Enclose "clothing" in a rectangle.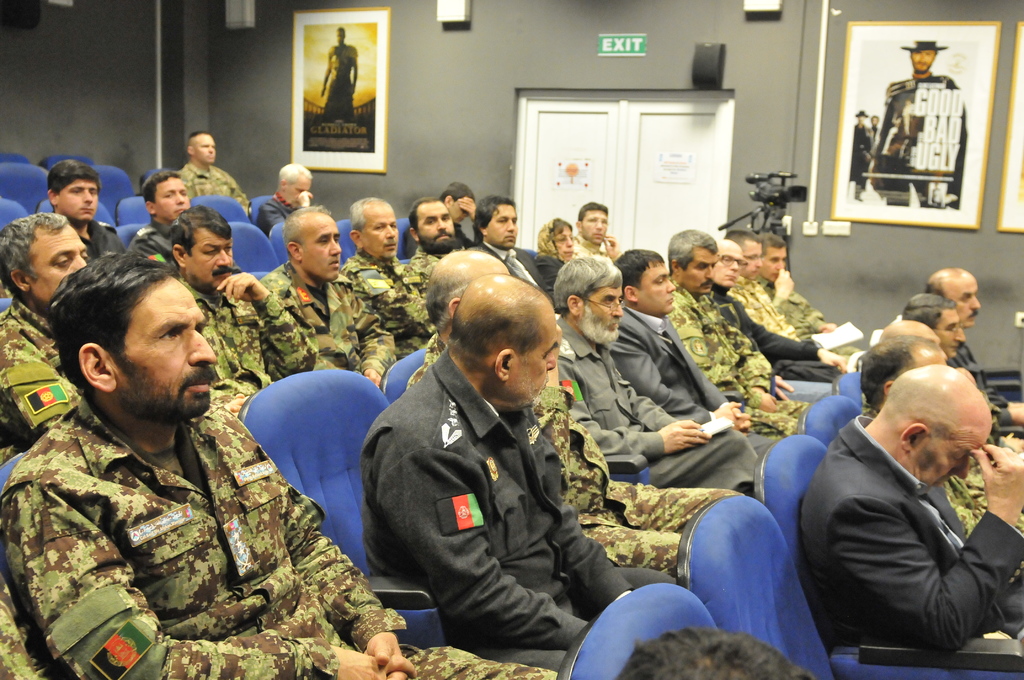
left=187, top=165, right=246, bottom=202.
